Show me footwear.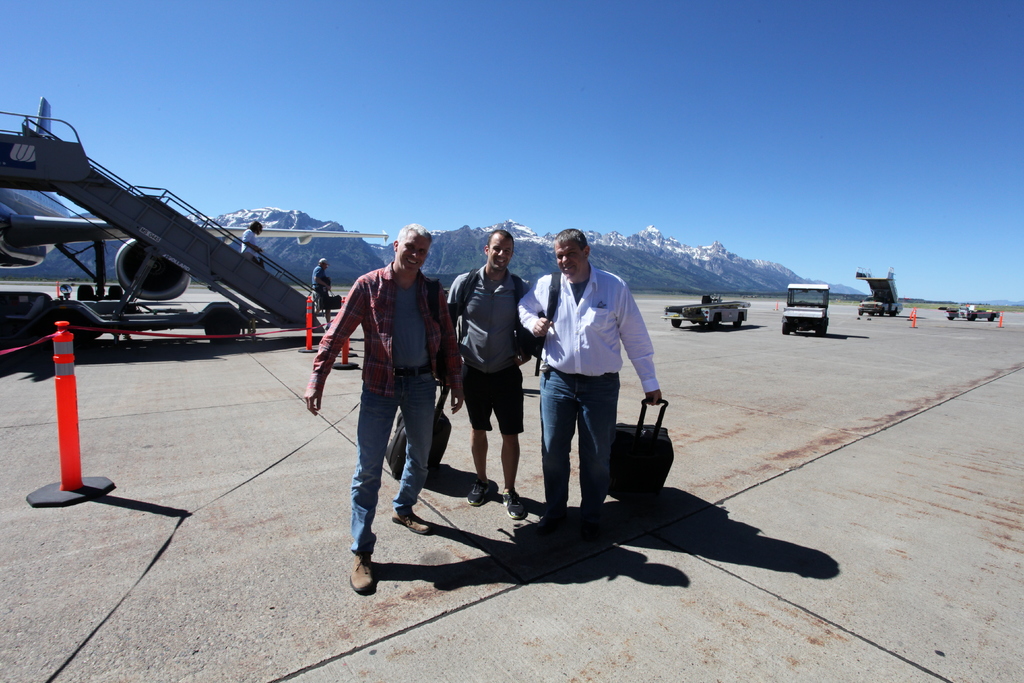
footwear is here: <bbox>388, 509, 433, 534</bbox>.
